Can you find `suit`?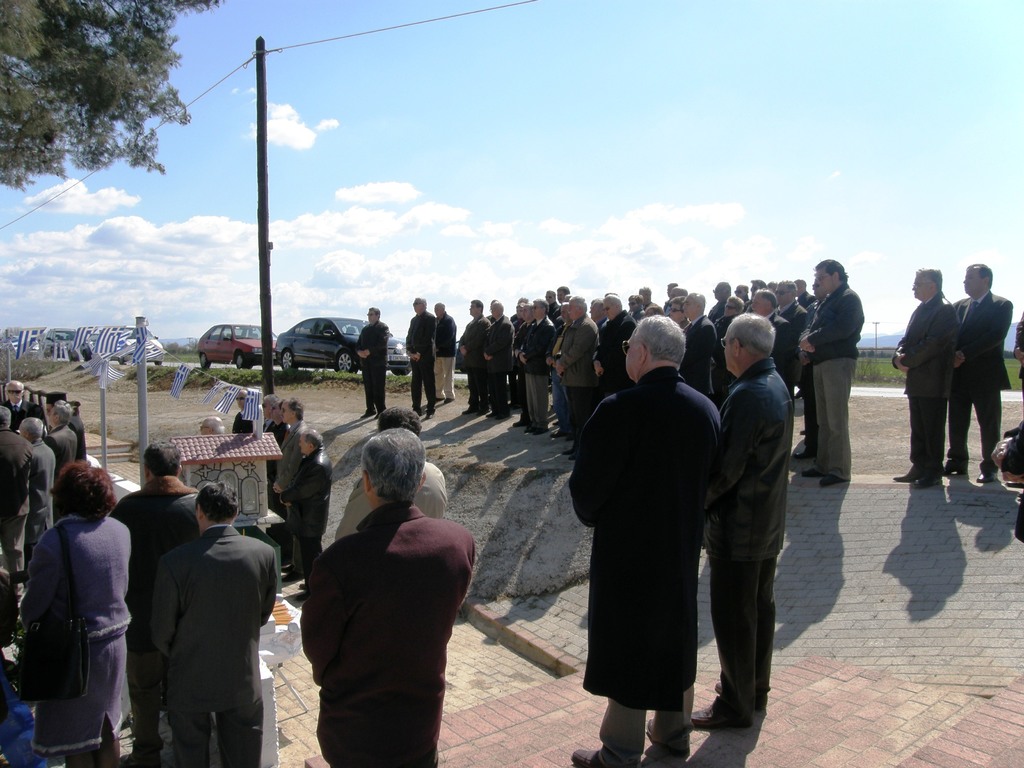
Yes, bounding box: 45 424 76 468.
